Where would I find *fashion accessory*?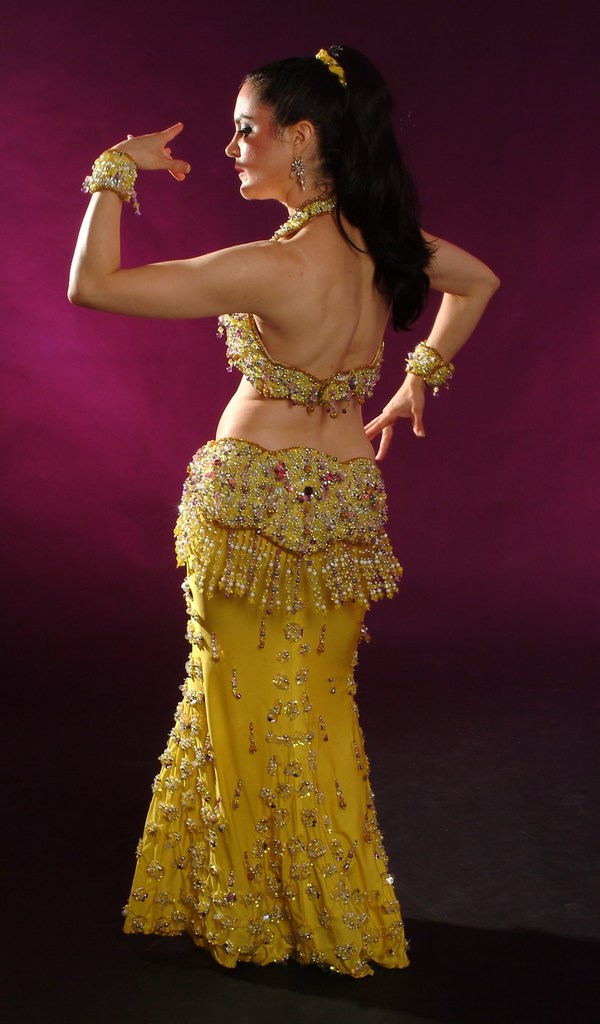
At detection(401, 341, 457, 397).
